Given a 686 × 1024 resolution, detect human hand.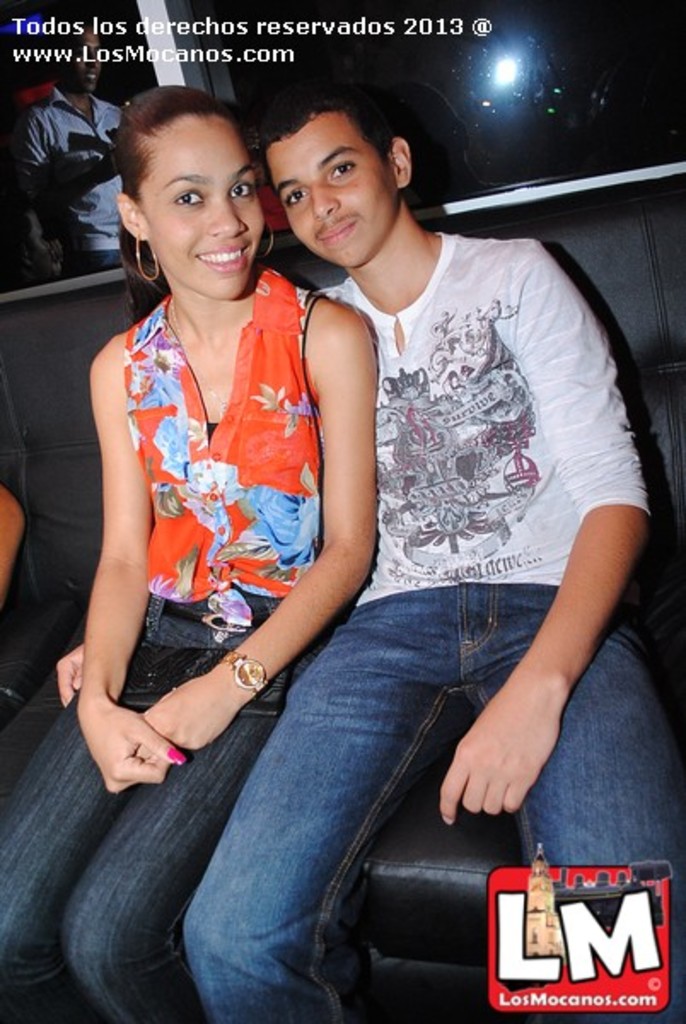
x1=55 y1=643 x2=87 y2=715.
